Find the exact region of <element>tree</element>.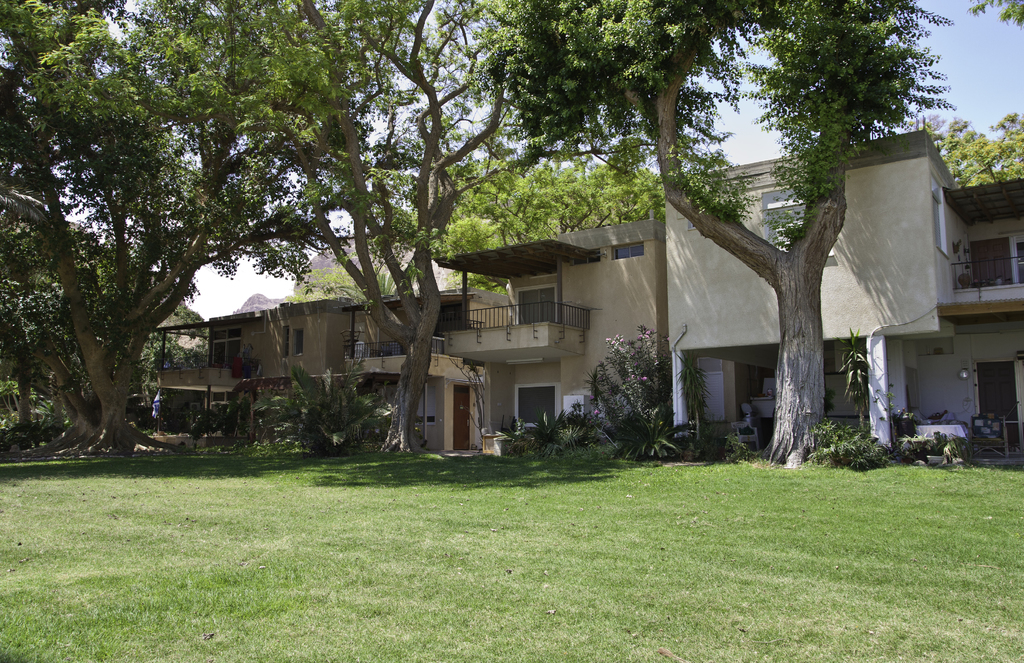
Exact region: <bbox>410, 104, 676, 301</bbox>.
